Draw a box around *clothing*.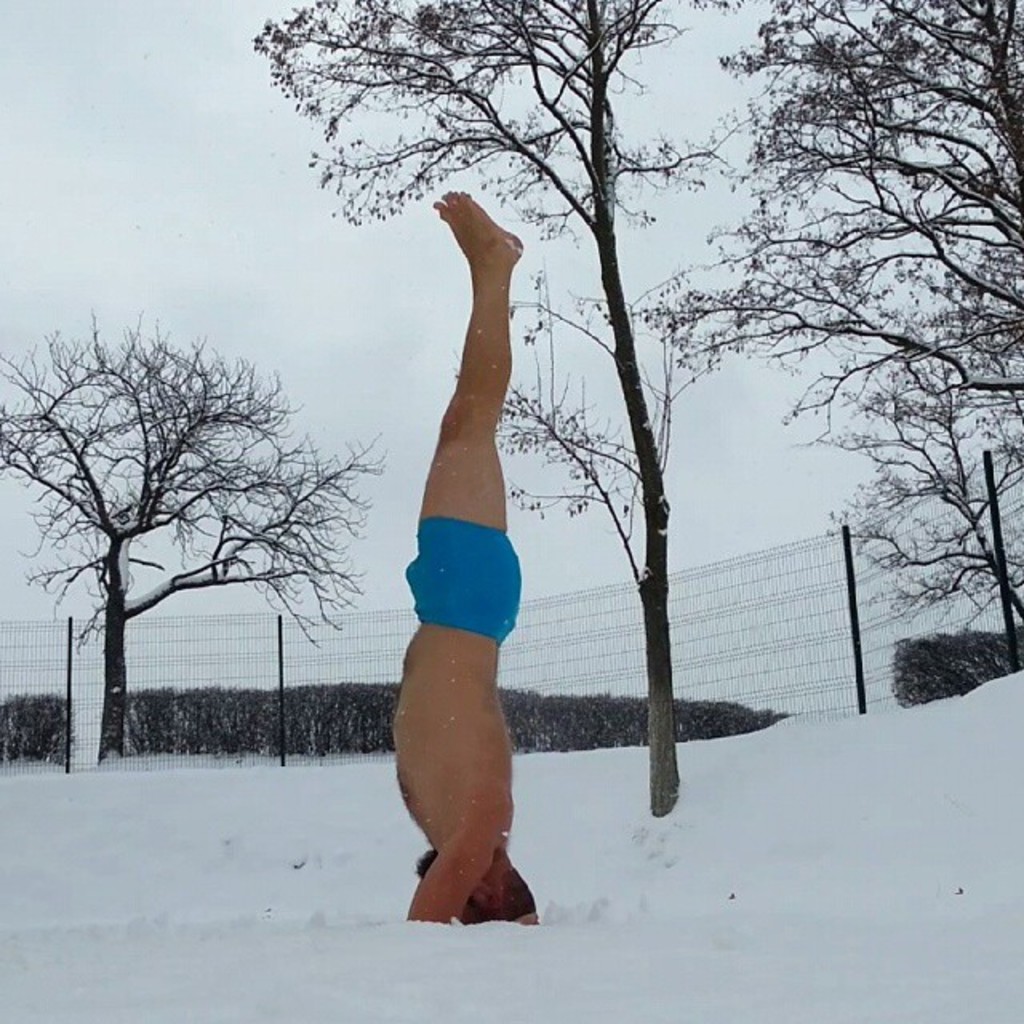
pyautogui.locateOnScreen(406, 515, 523, 638).
